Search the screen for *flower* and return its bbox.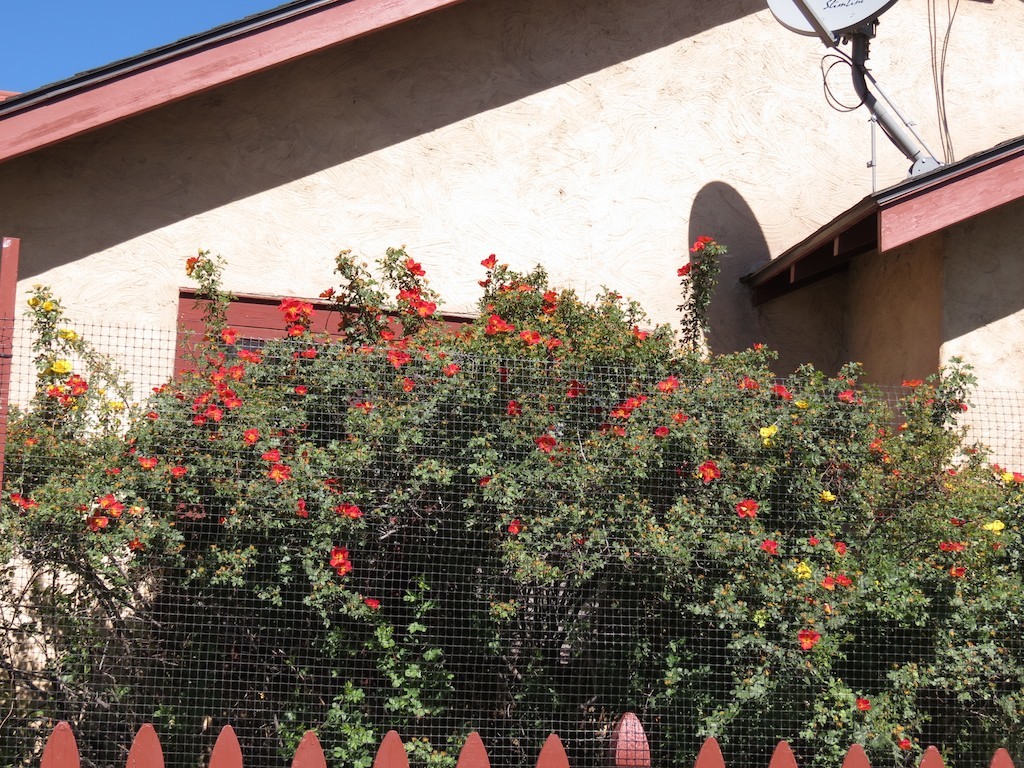
Found: [x1=215, y1=329, x2=240, y2=342].
